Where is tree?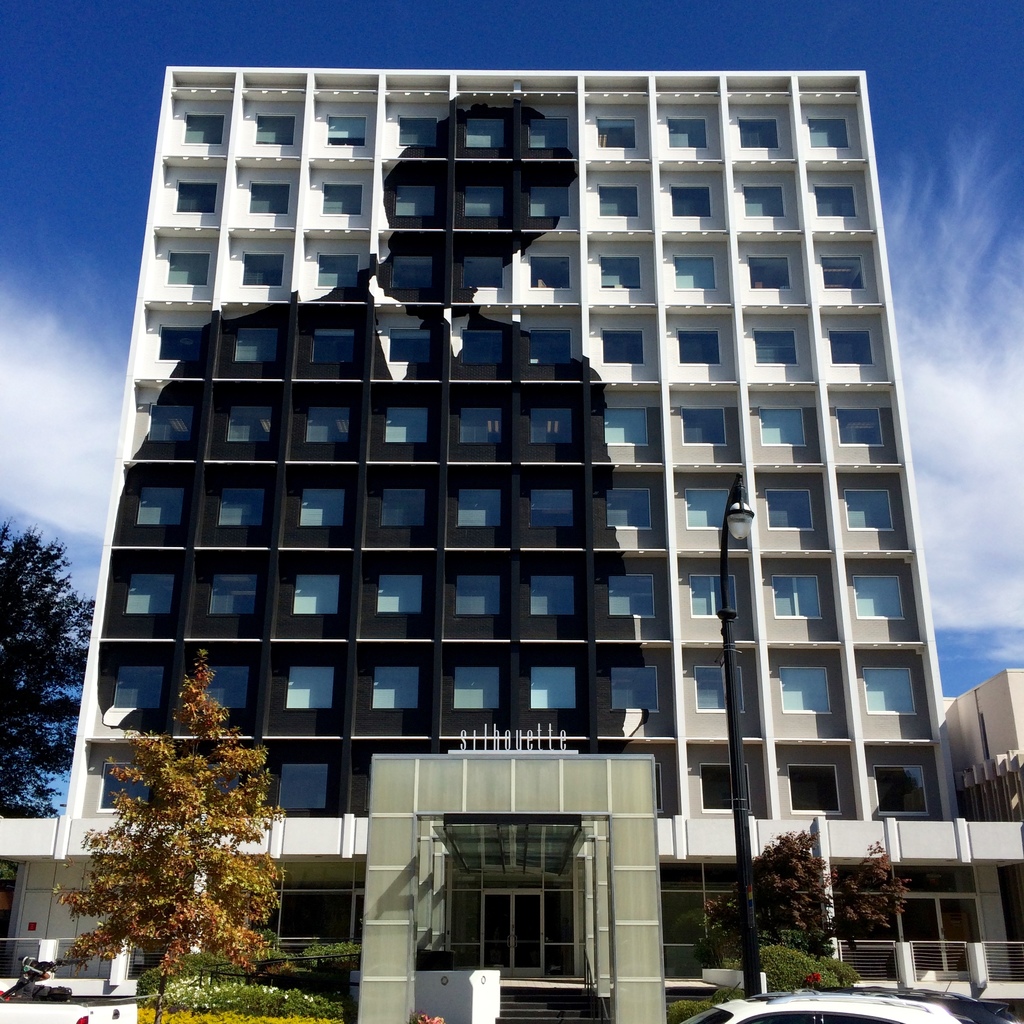
rect(0, 508, 108, 826).
